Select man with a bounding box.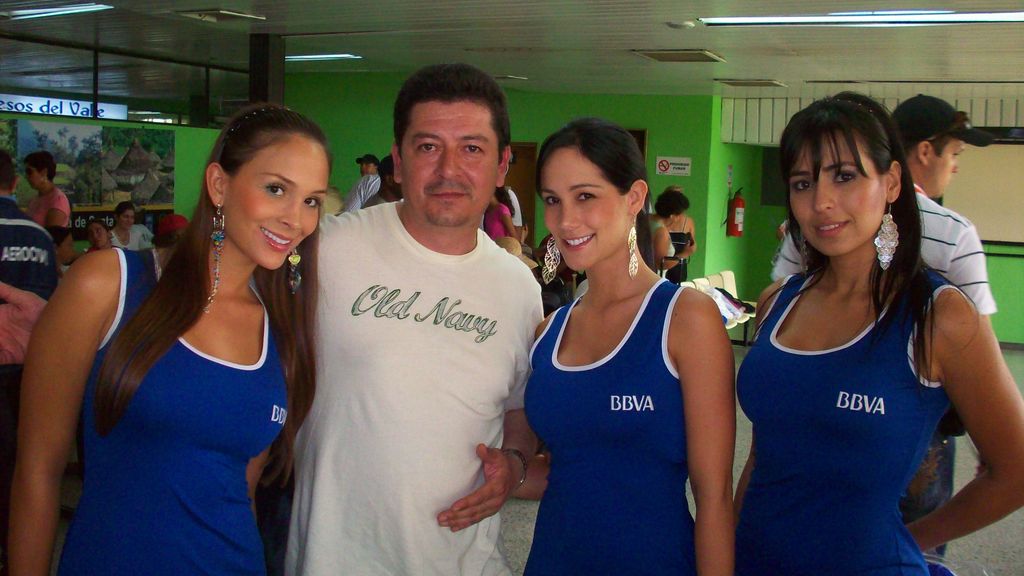
[x1=282, y1=88, x2=553, y2=571].
